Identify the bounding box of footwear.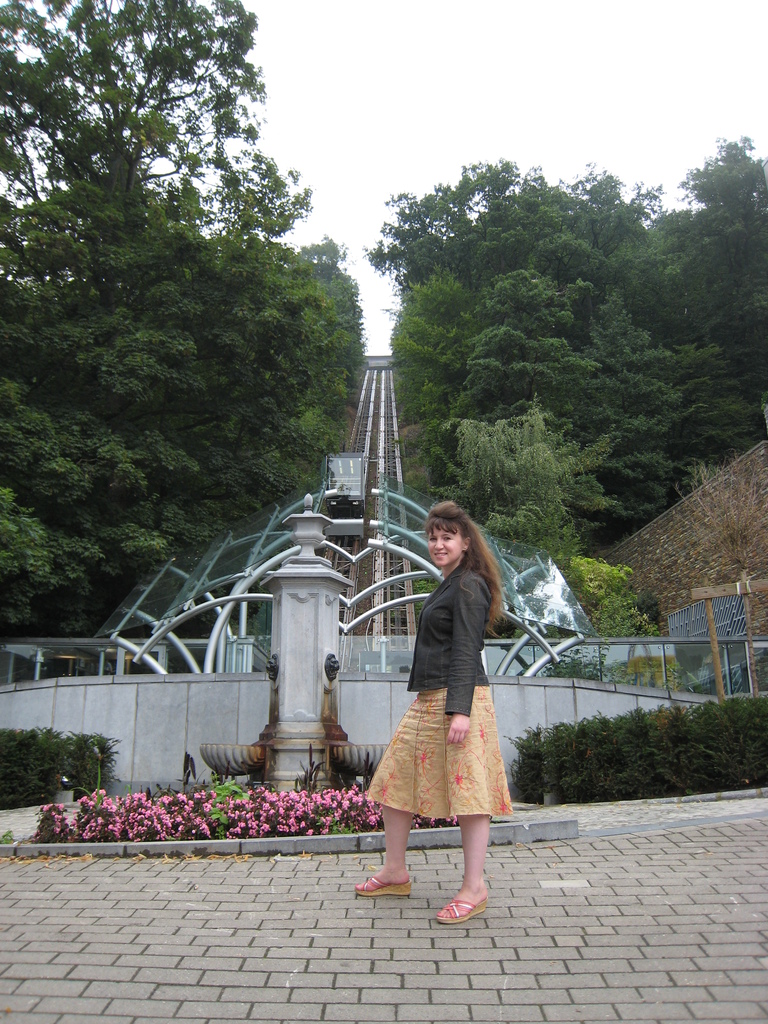
BBox(435, 849, 504, 931).
